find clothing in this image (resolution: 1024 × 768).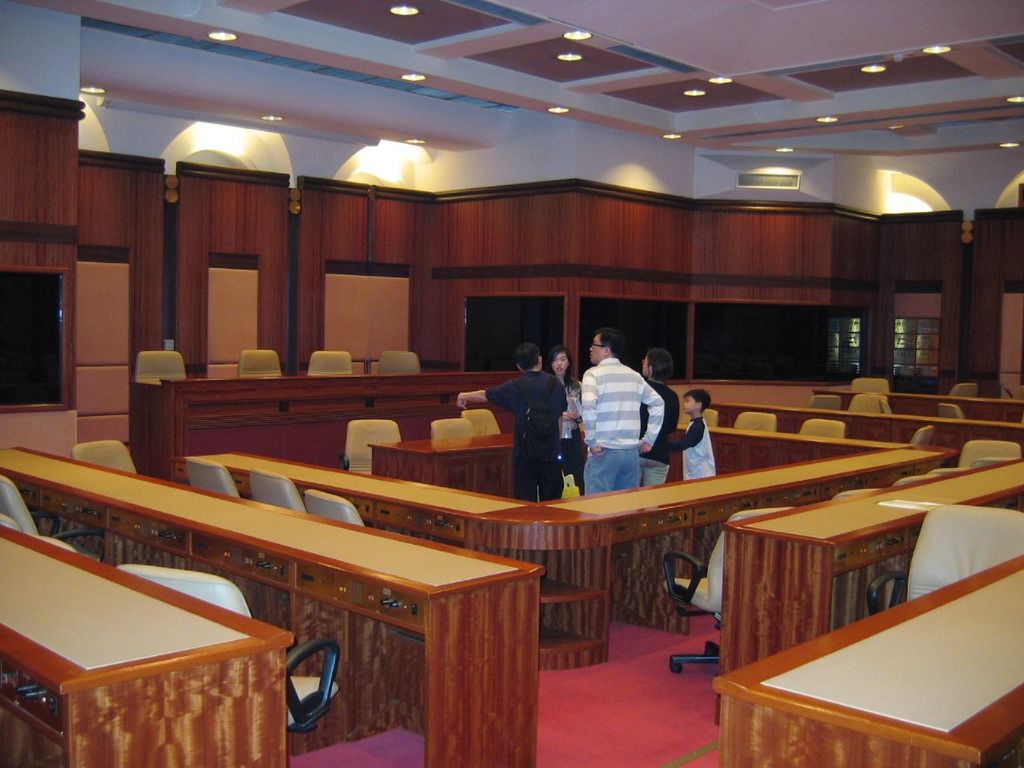
box=[641, 383, 681, 490].
